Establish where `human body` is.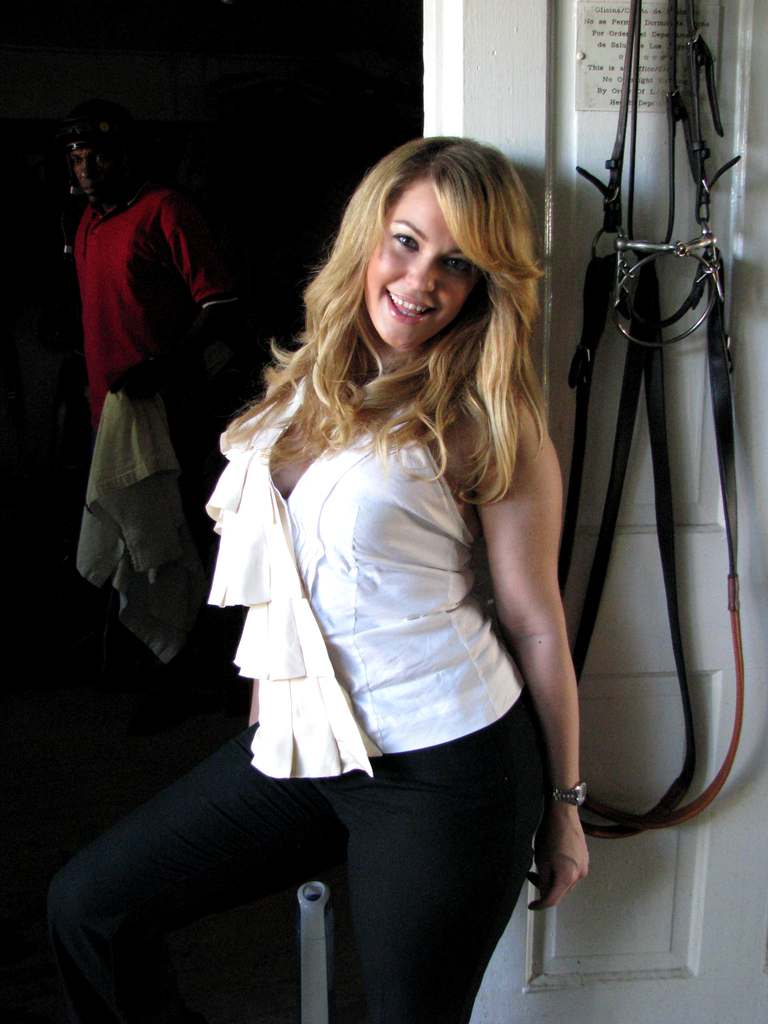
Established at Rect(77, 158, 244, 695).
